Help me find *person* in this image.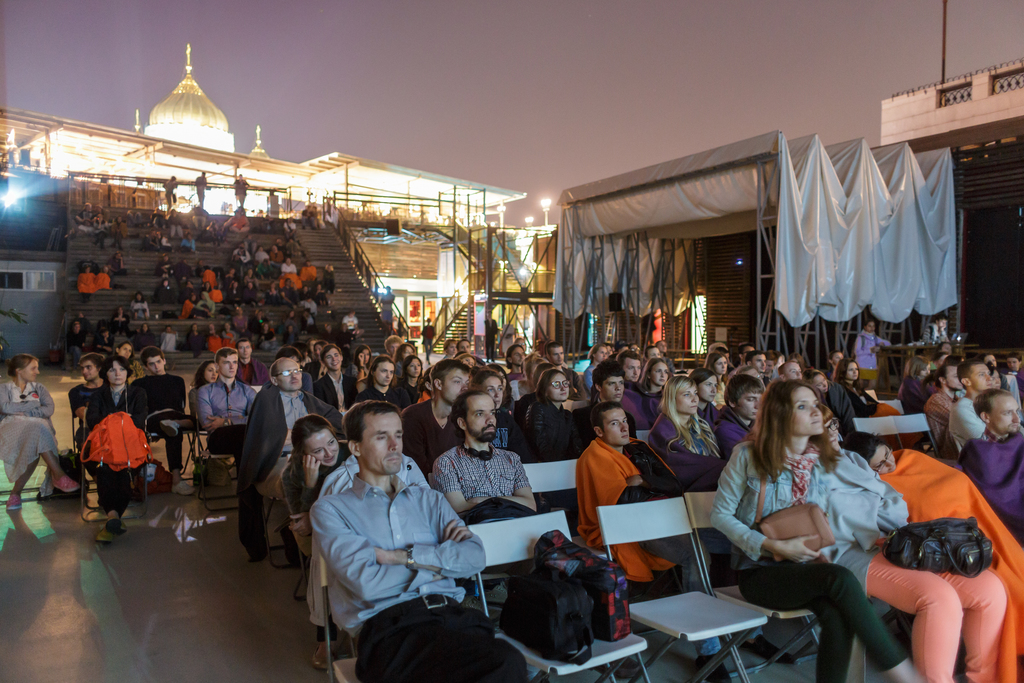
Found it: Rect(924, 315, 952, 343).
